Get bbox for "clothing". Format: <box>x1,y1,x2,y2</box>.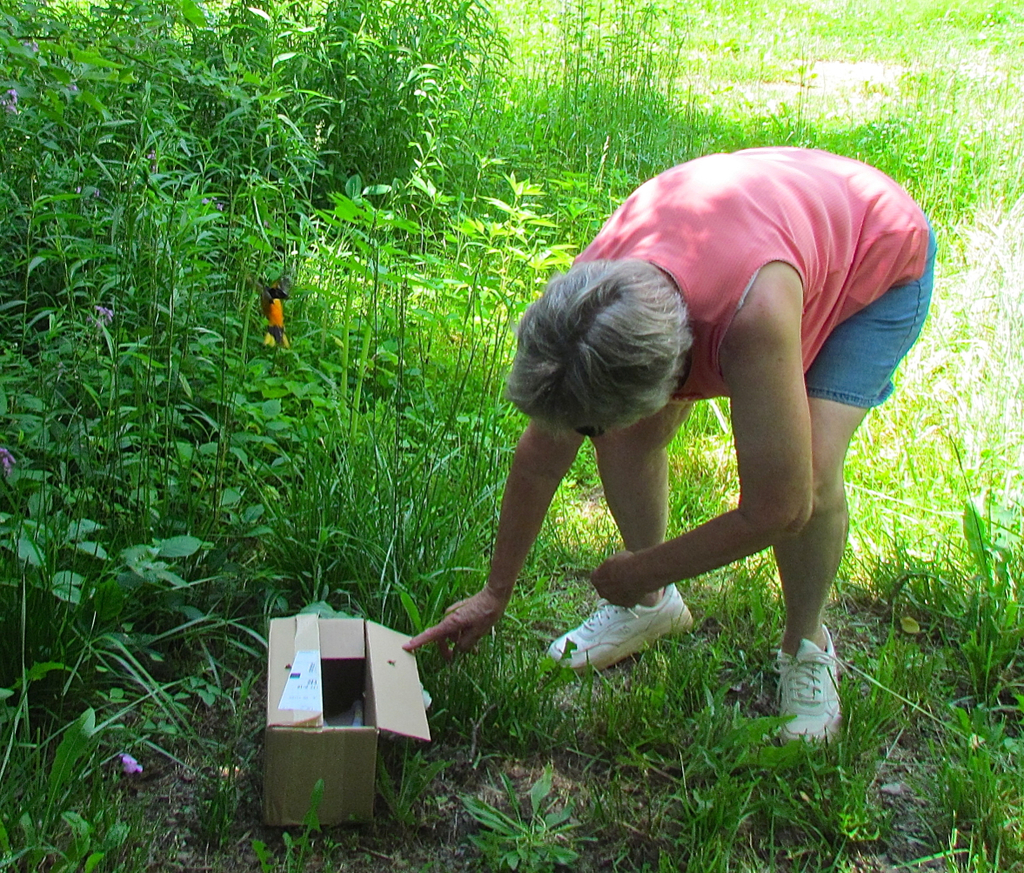
<box>565,143,941,410</box>.
